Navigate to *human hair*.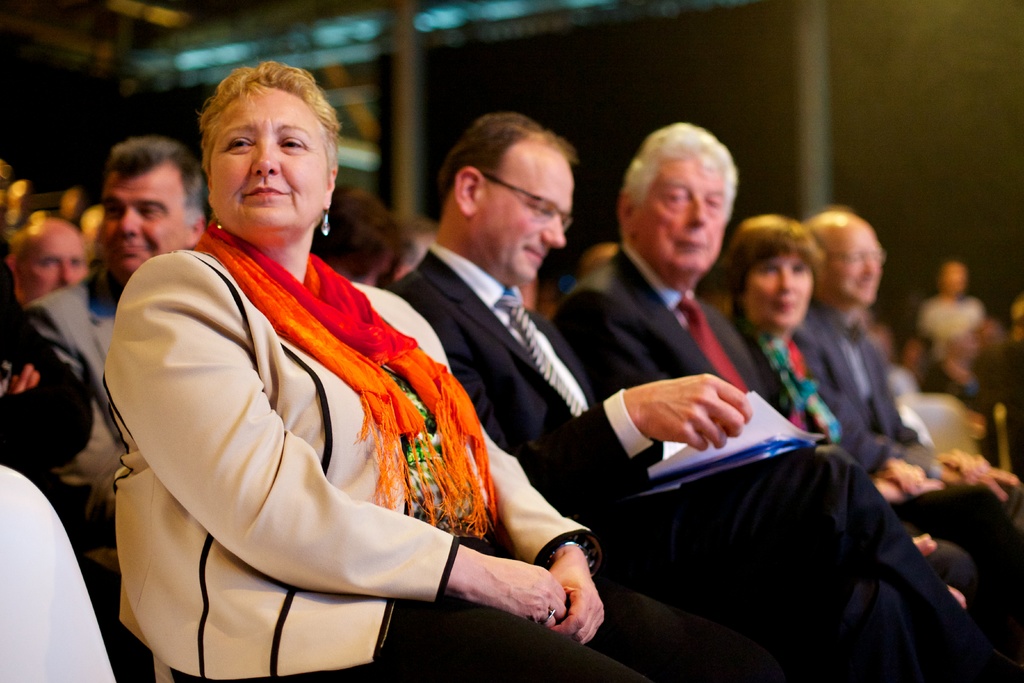
Navigation target: 386,210,440,243.
